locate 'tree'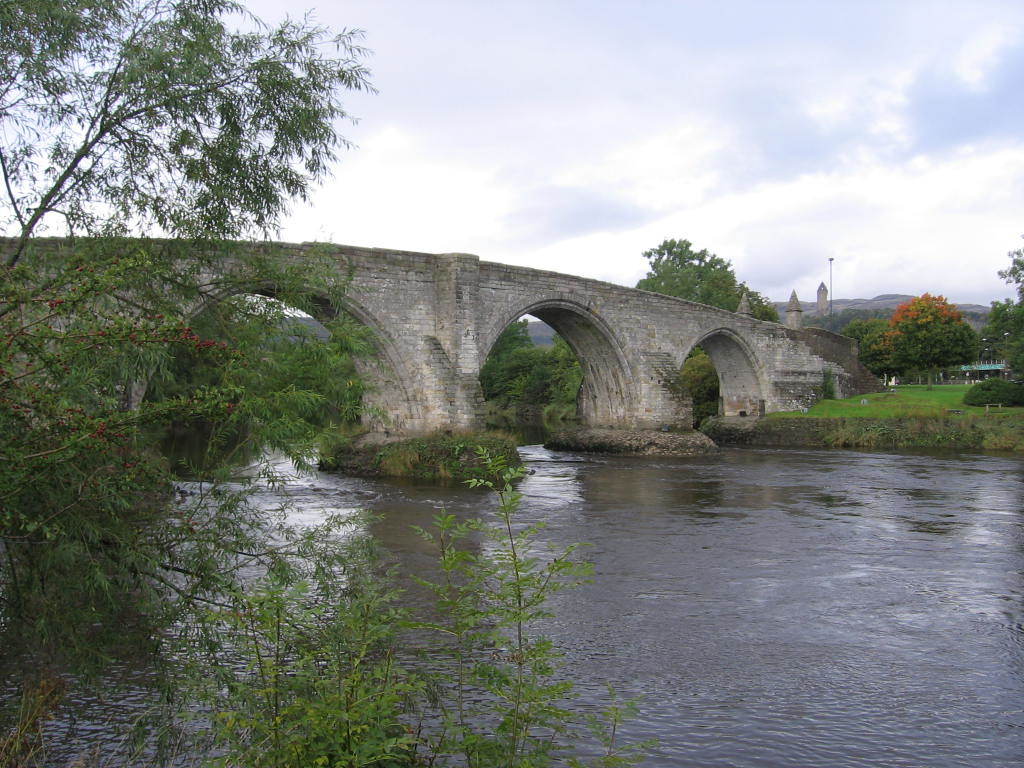
x1=980 y1=238 x2=1023 y2=374
